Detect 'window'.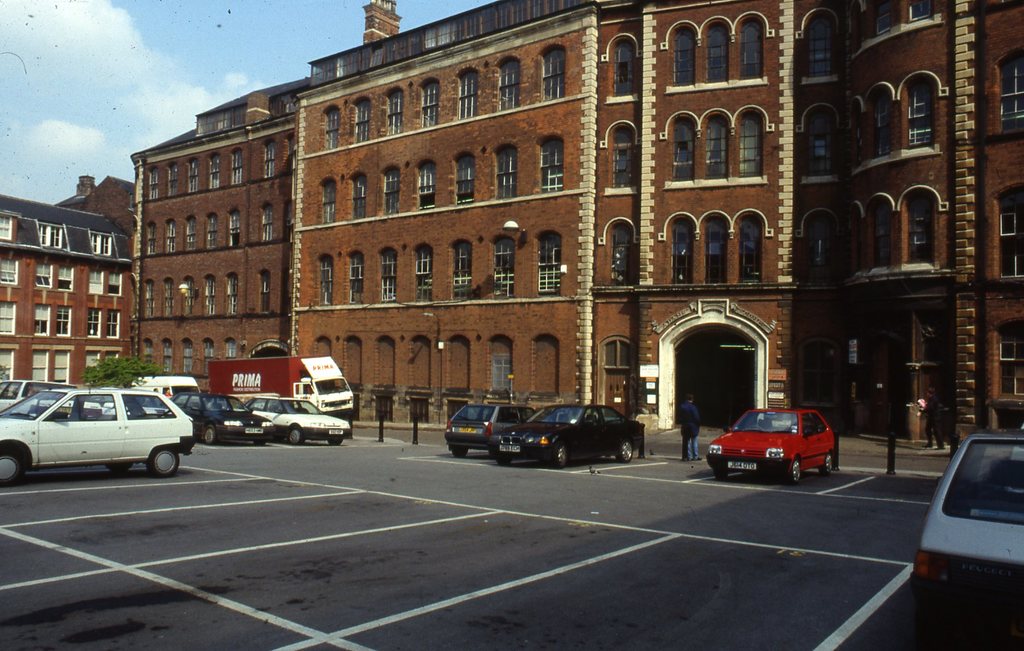
Detected at <box>705,220,733,290</box>.
